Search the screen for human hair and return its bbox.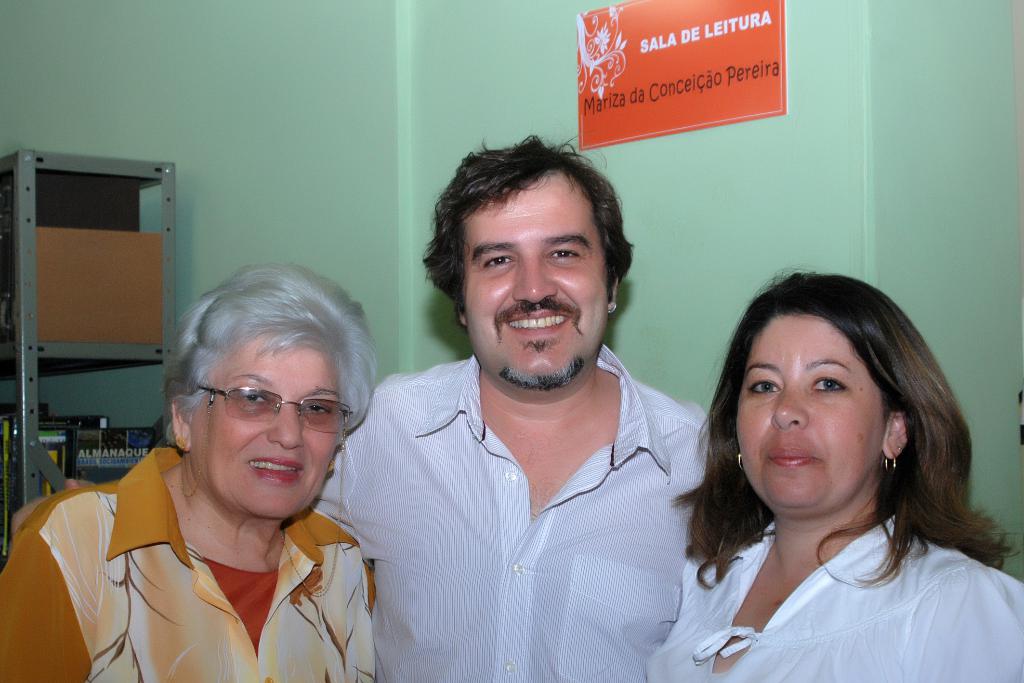
Found: l=163, t=259, r=378, b=456.
